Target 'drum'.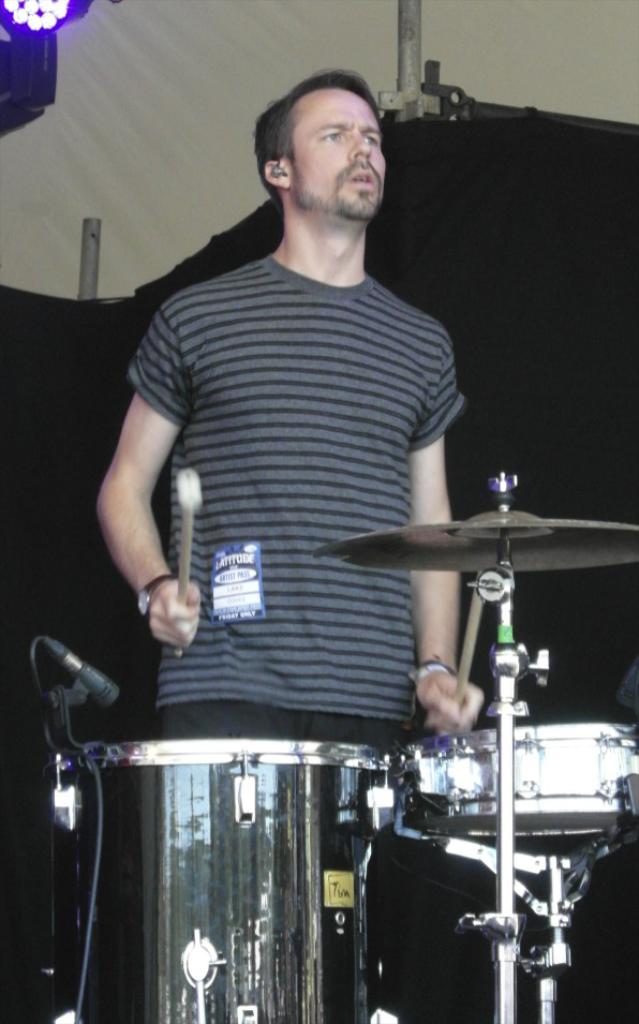
Target region: (408,718,630,837).
